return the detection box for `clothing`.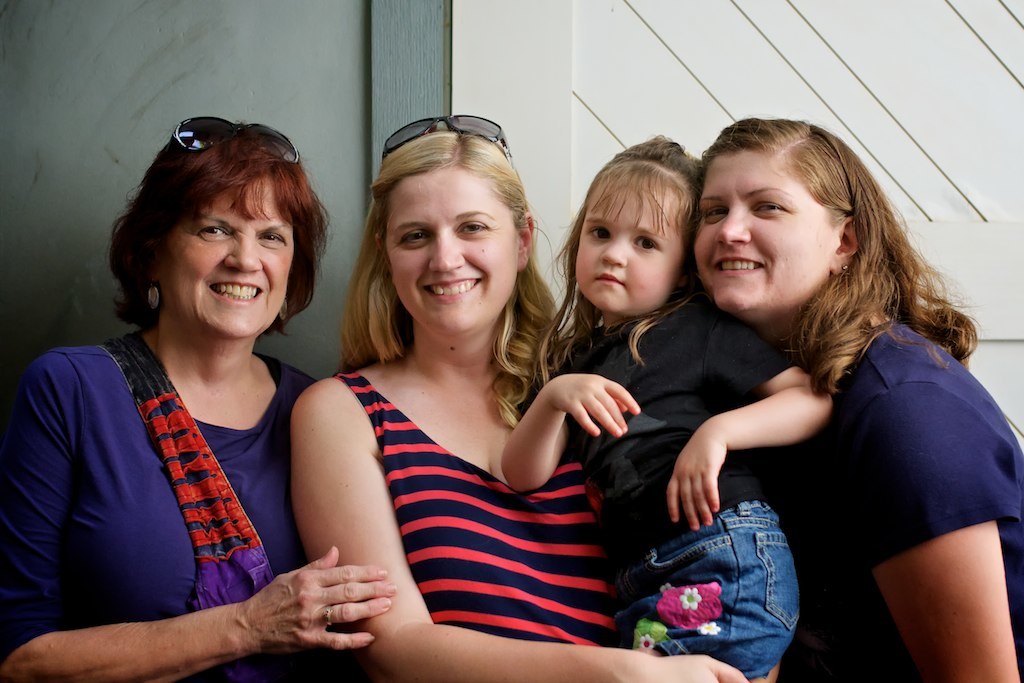
302, 328, 635, 646.
